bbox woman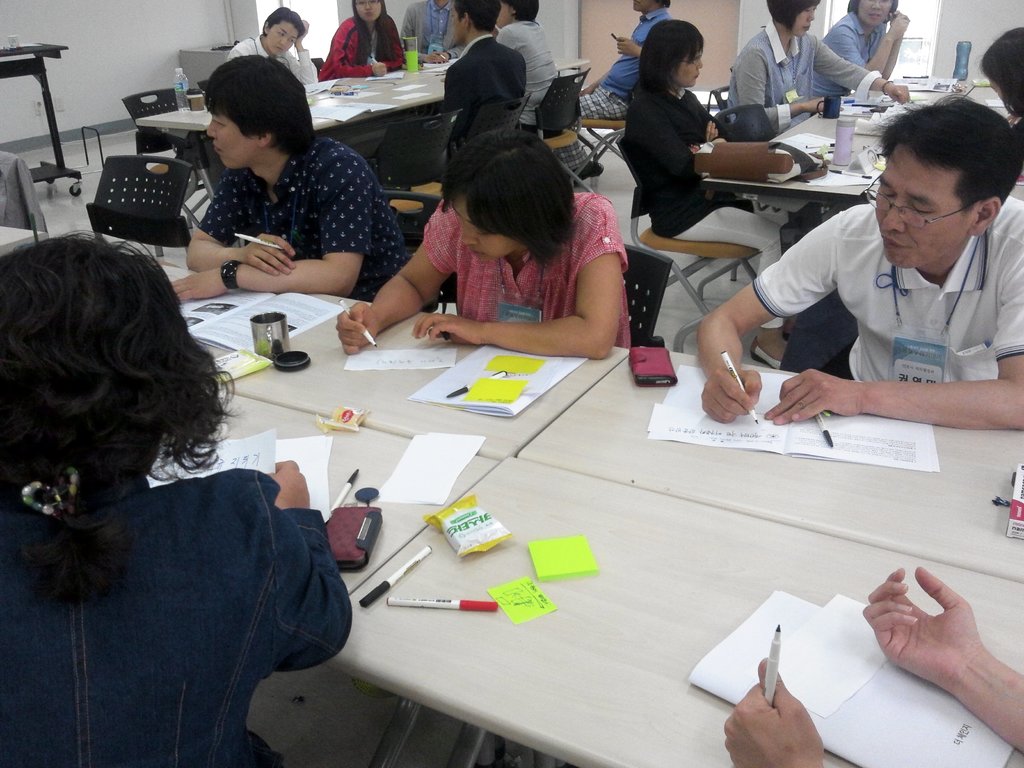
973, 28, 1023, 177
